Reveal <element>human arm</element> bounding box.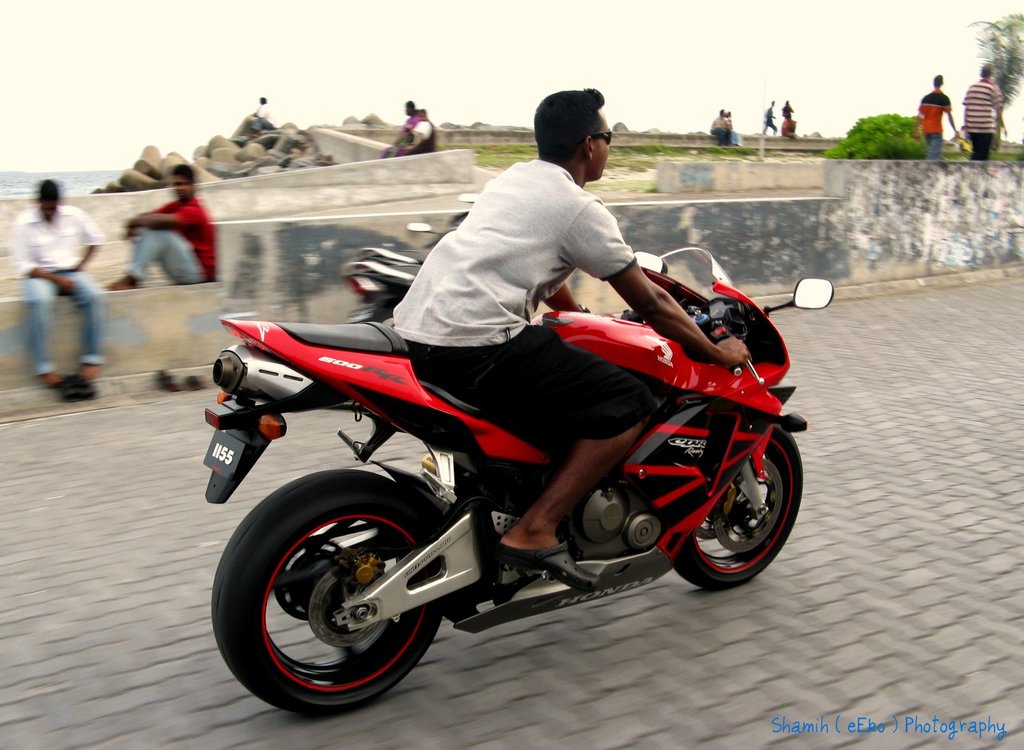
Revealed: x1=123, y1=201, x2=204, y2=229.
